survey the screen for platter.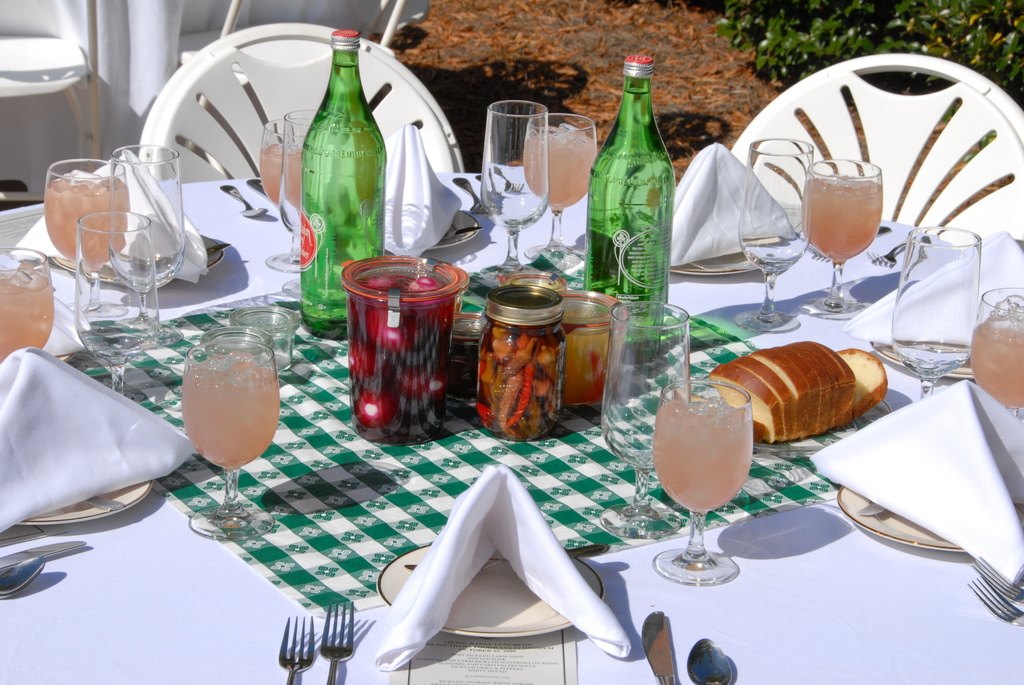
Survey found: box(838, 489, 961, 549).
